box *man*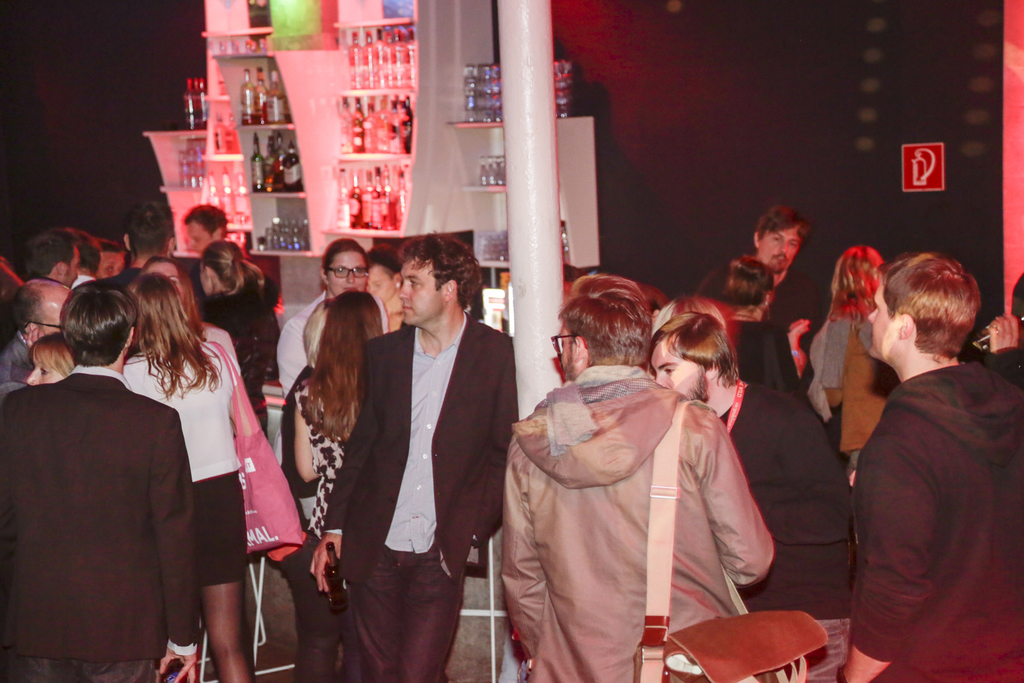
<bbox>340, 215, 520, 682</bbox>
